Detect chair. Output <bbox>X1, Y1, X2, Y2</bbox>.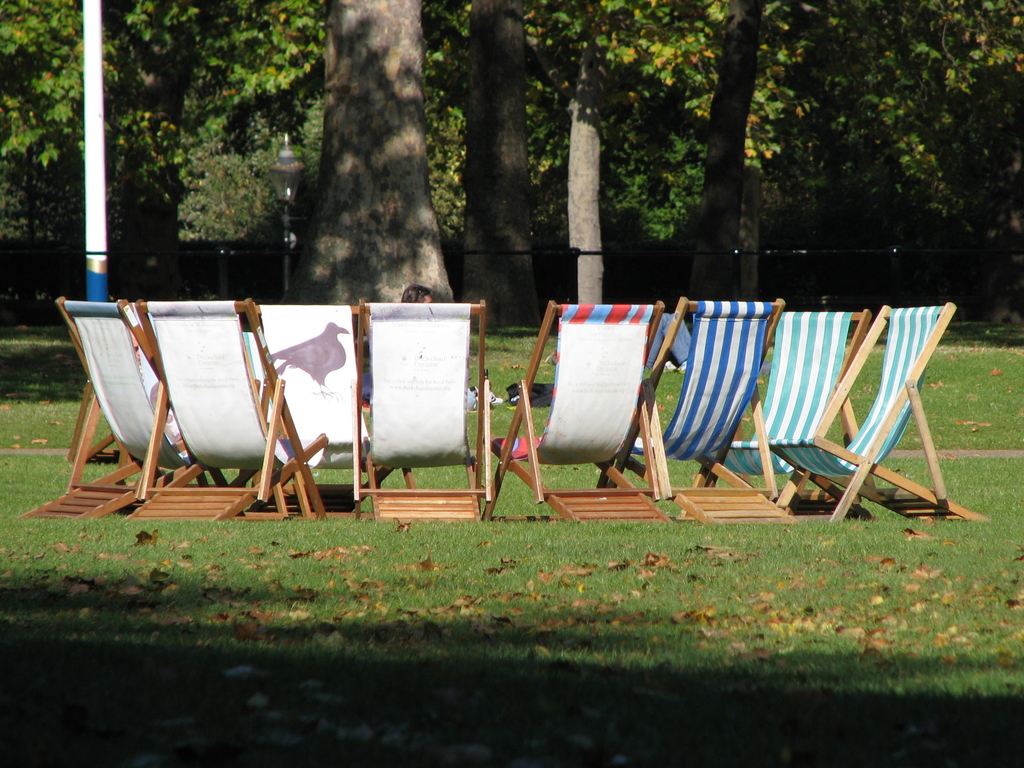
<bbox>604, 297, 795, 529</bbox>.
